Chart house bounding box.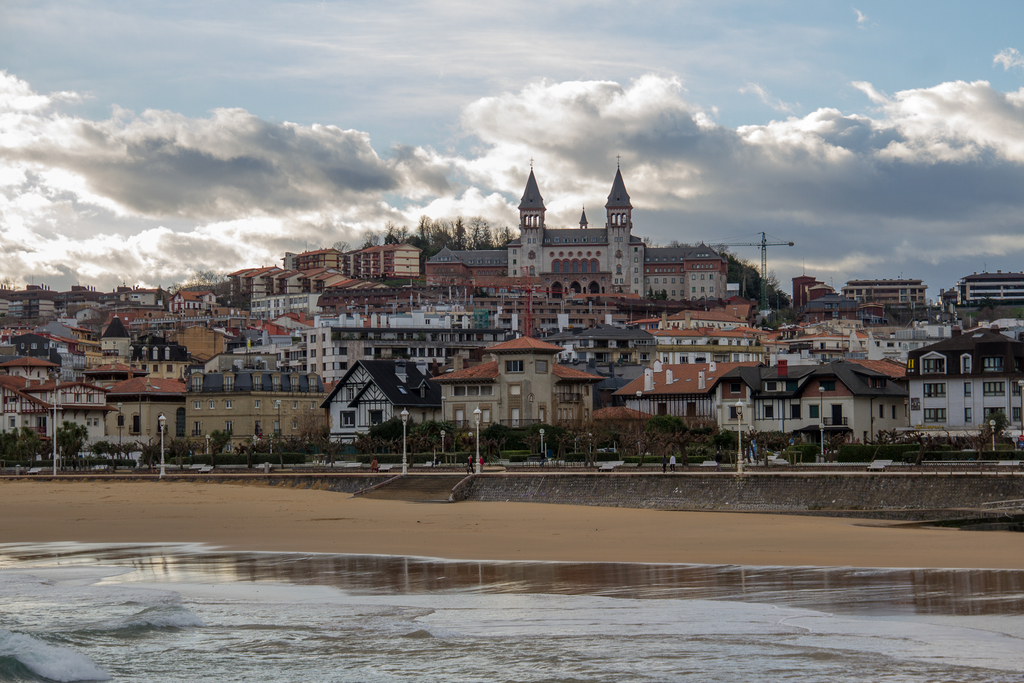
Charted: 810 314 880 364.
